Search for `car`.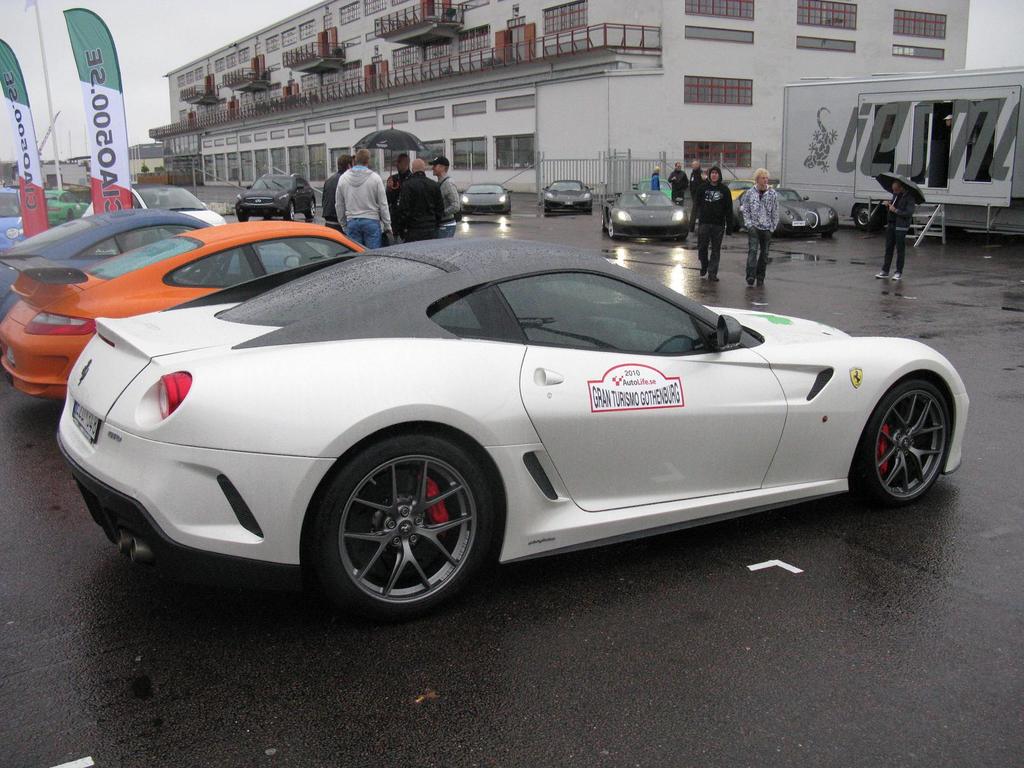
Found at [540, 179, 600, 212].
